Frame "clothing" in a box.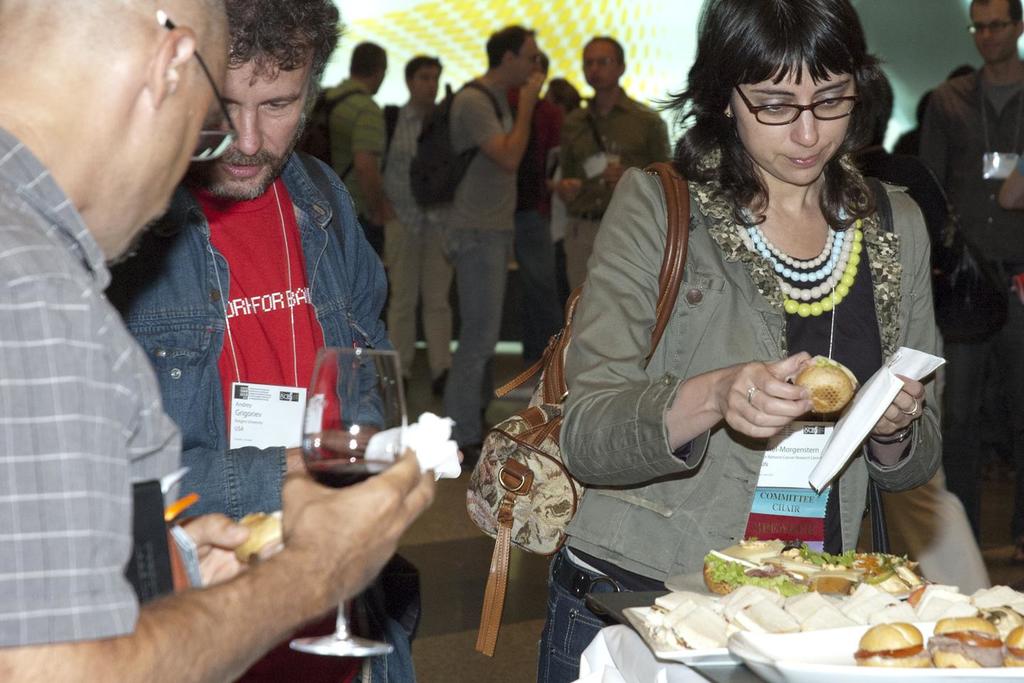
{"left": 537, "top": 147, "right": 955, "bottom": 682}.
